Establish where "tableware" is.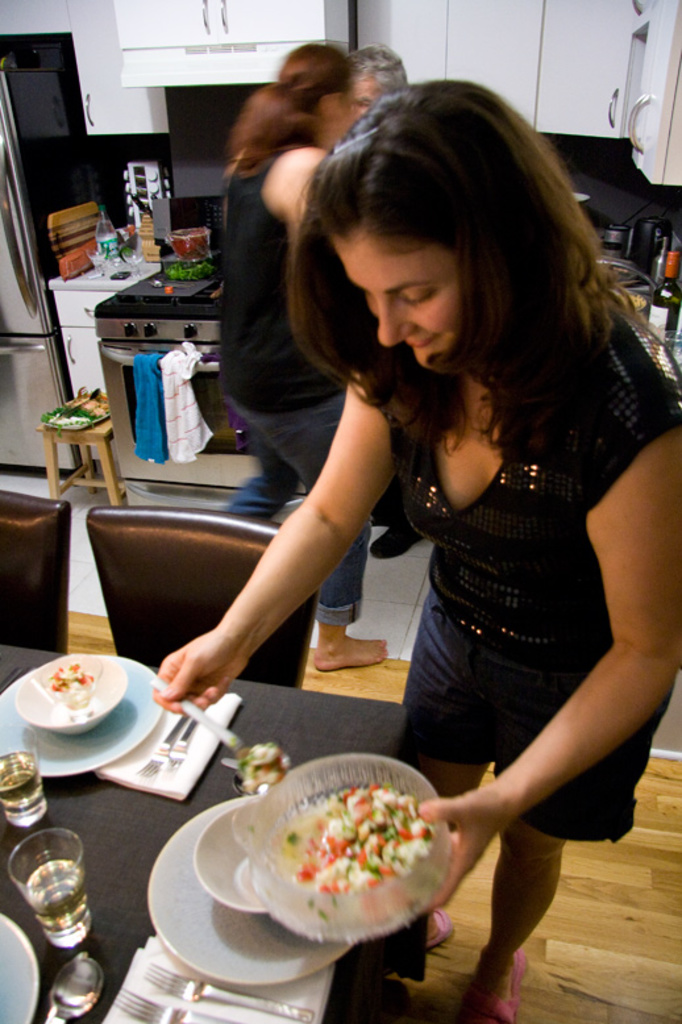
Established at 7,820,100,950.
